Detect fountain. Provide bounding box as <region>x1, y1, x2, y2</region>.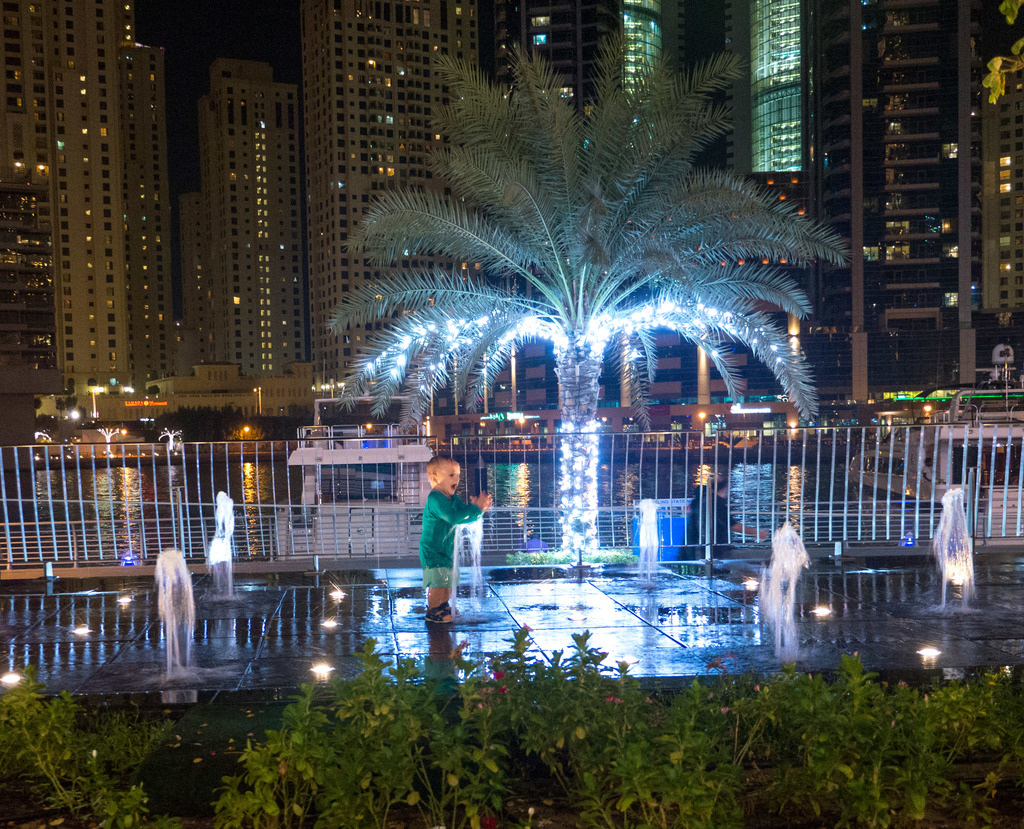
<region>148, 543, 191, 661</region>.
